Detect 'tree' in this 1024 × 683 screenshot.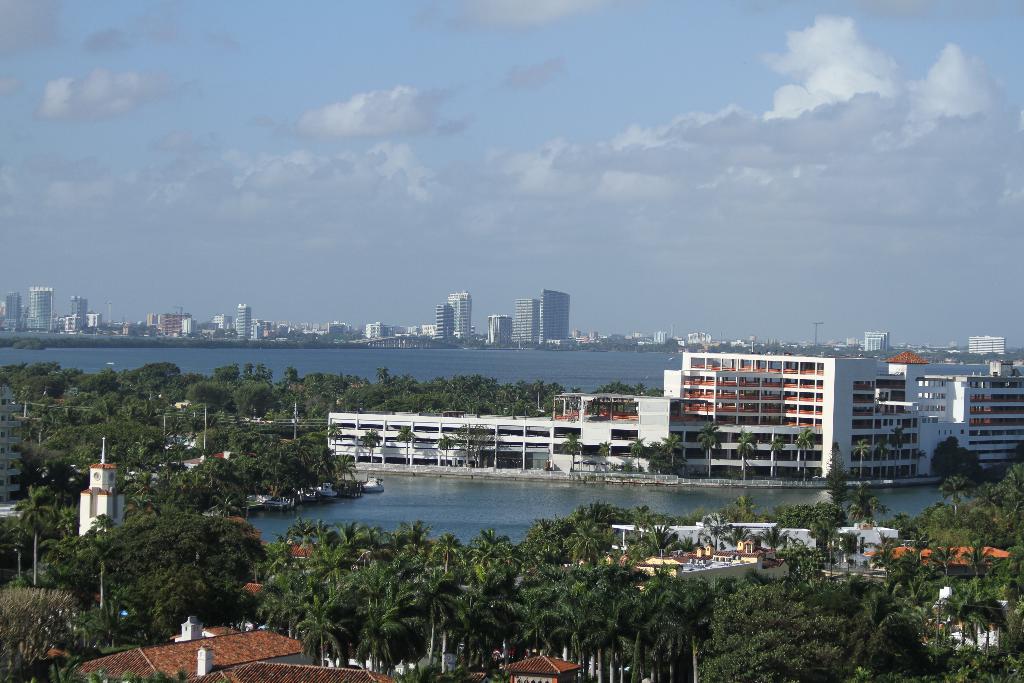
Detection: left=8, top=482, right=63, bottom=595.
